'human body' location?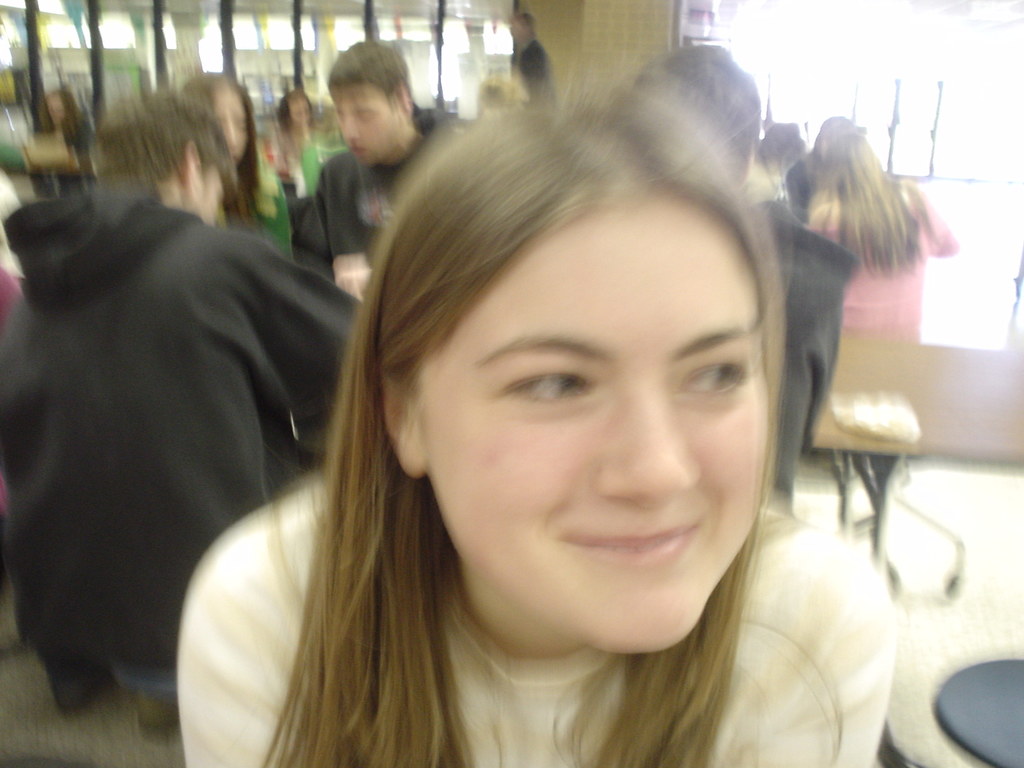
[799, 125, 955, 344]
